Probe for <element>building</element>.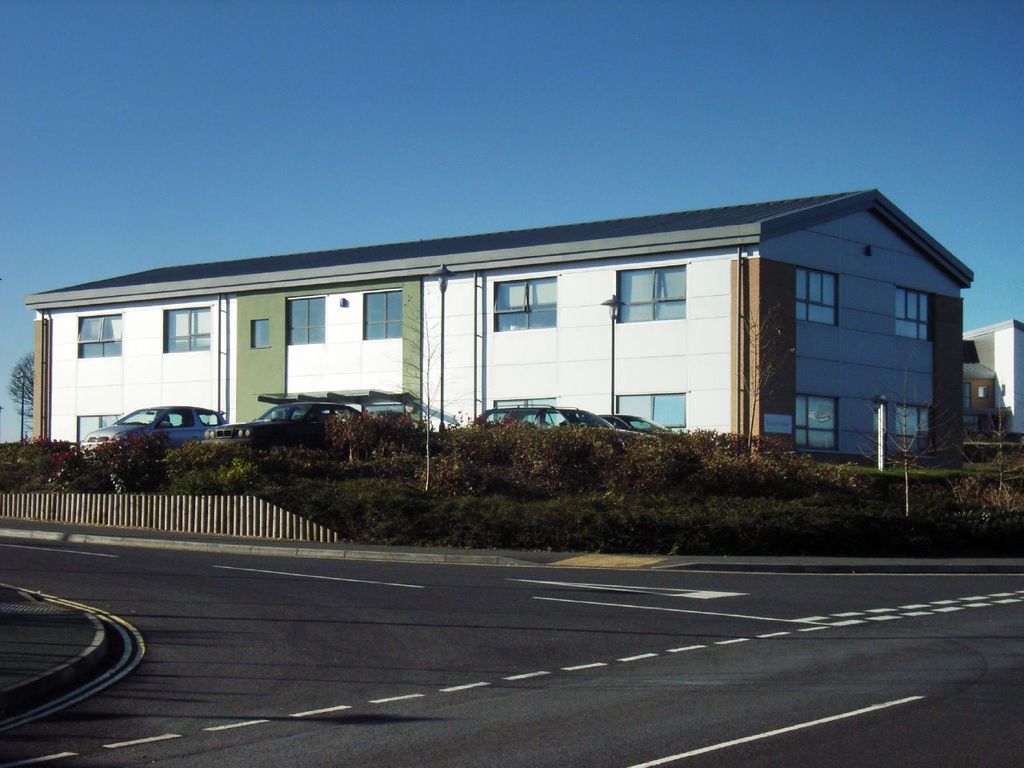
Probe result: {"left": 27, "top": 182, "right": 967, "bottom": 486}.
